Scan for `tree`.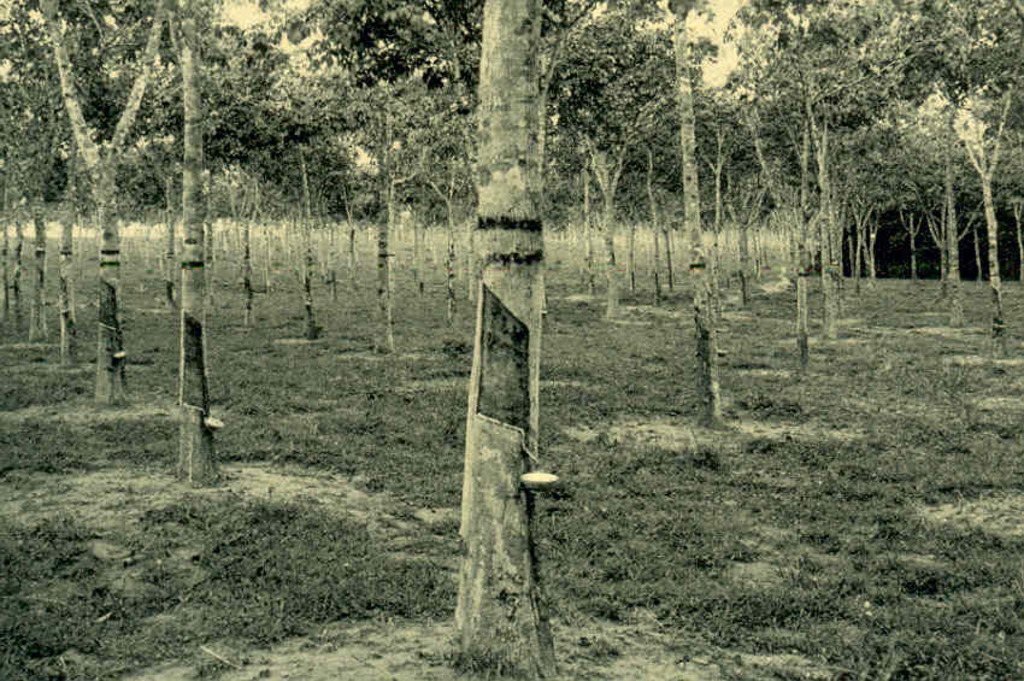
Scan result: box(23, 111, 88, 370).
